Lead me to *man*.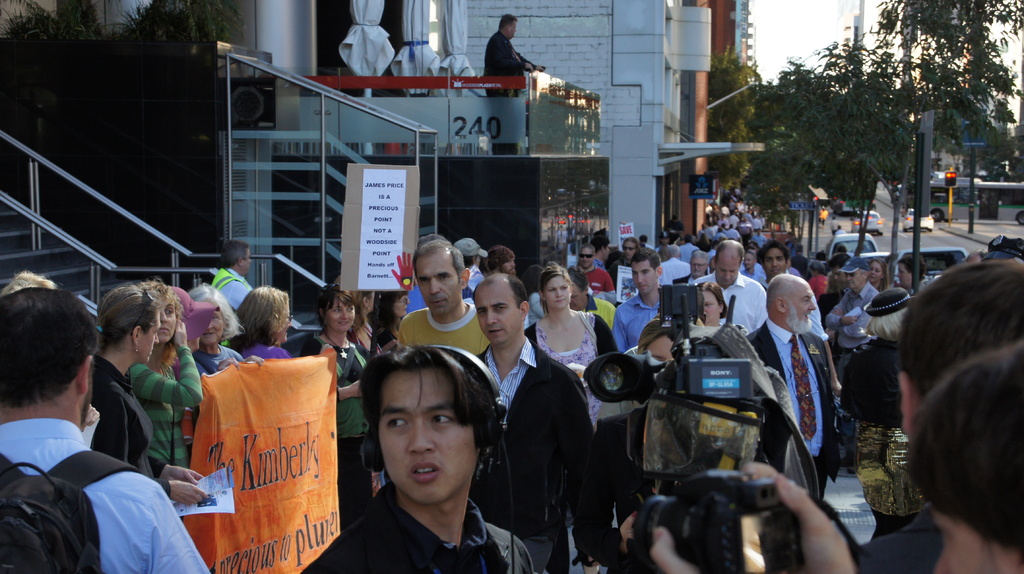
Lead to {"left": 6, "top": 302, "right": 180, "bottom": 573}.
